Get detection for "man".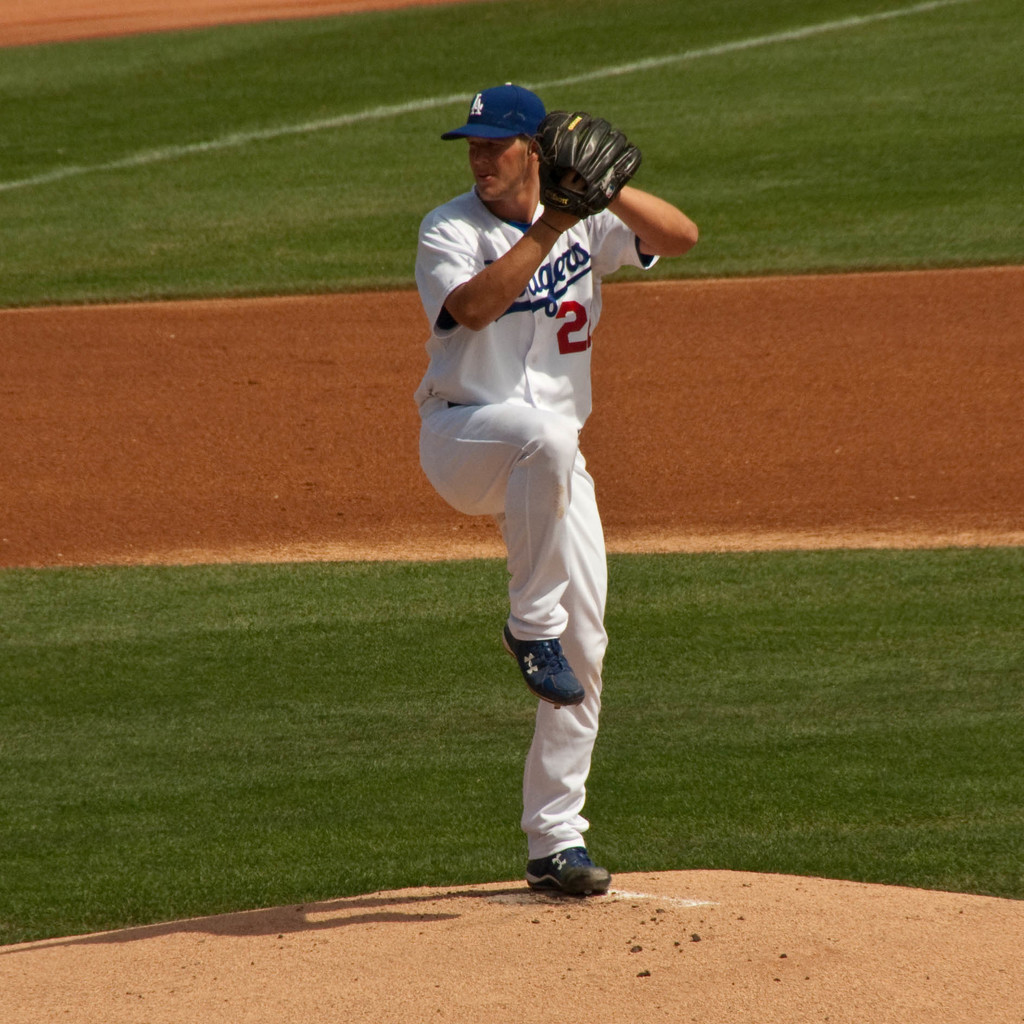
Detection: bbox=[357, 53, 698, 895].
